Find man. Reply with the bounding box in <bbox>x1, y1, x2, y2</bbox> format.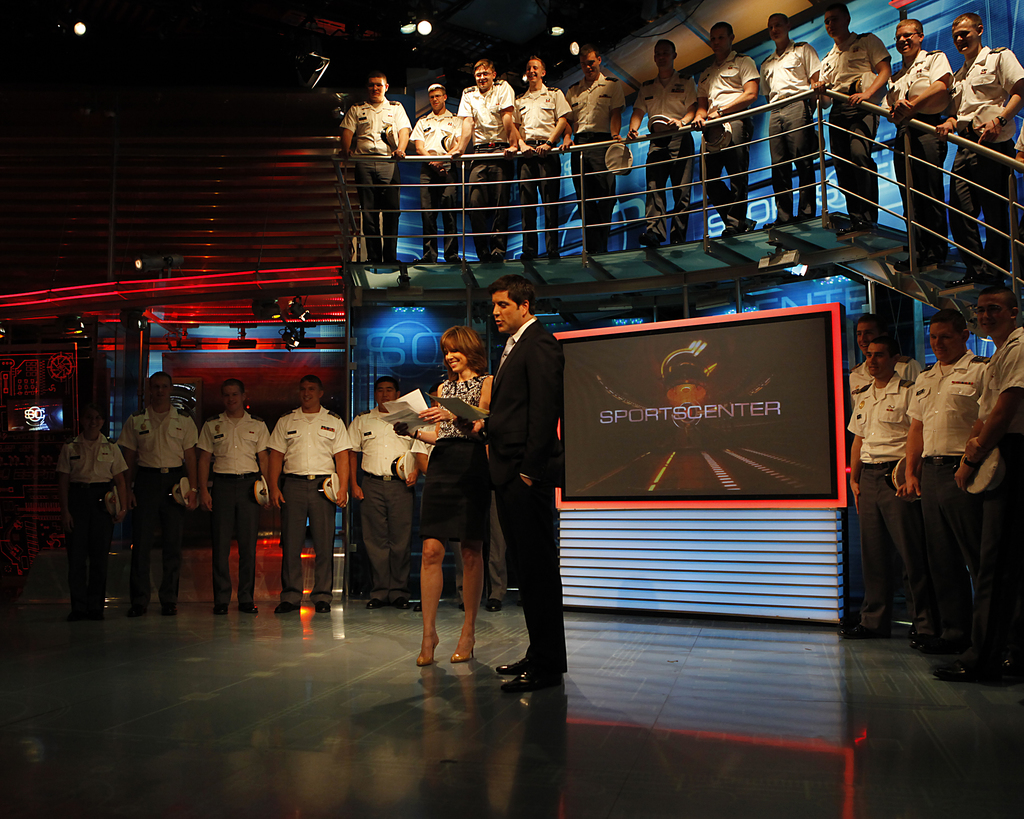
<bbox>663, 24, 761, 228</bbox>.
